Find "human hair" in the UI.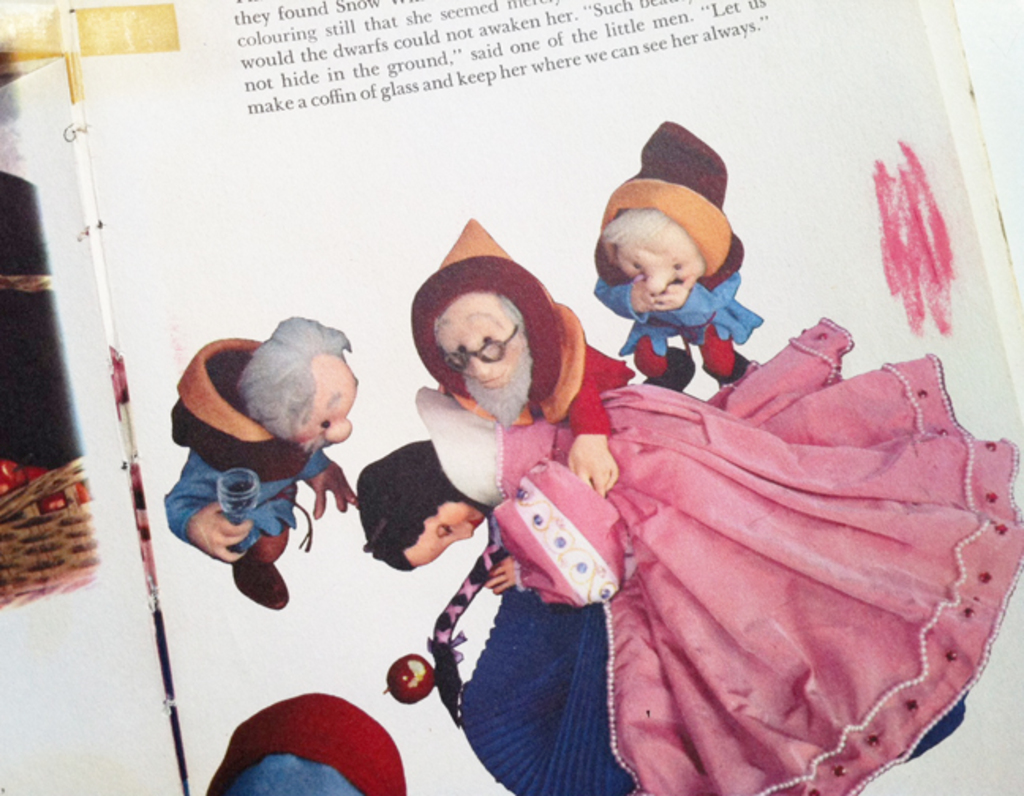
UI element at detection(430, 292, 523, 336).
